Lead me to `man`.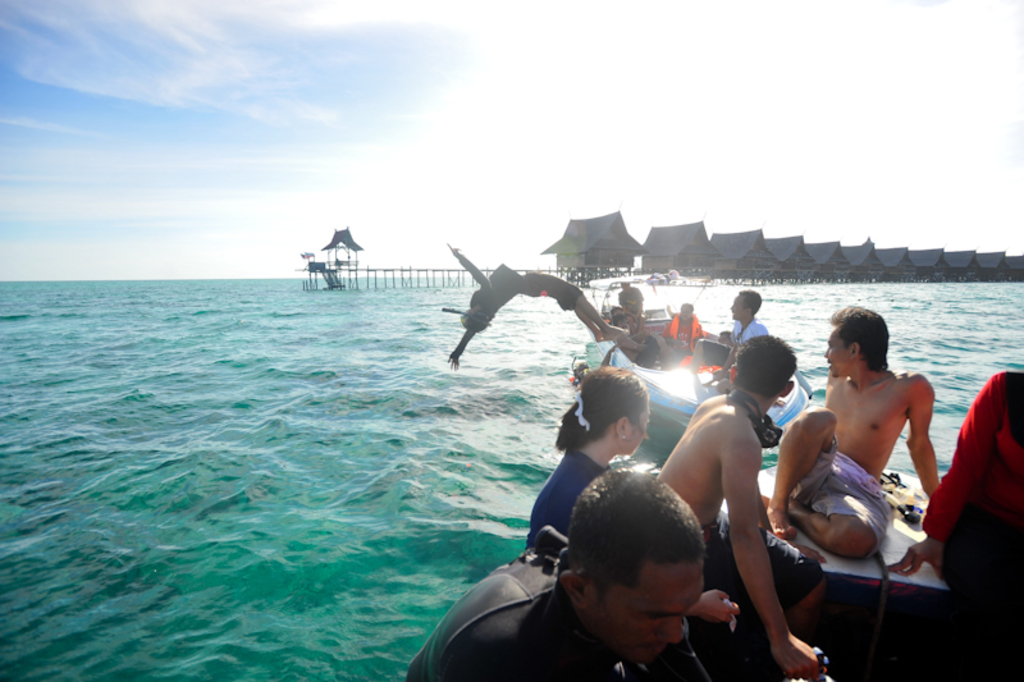
Lead to (left=616, top=279, right=649, bottom=334).
